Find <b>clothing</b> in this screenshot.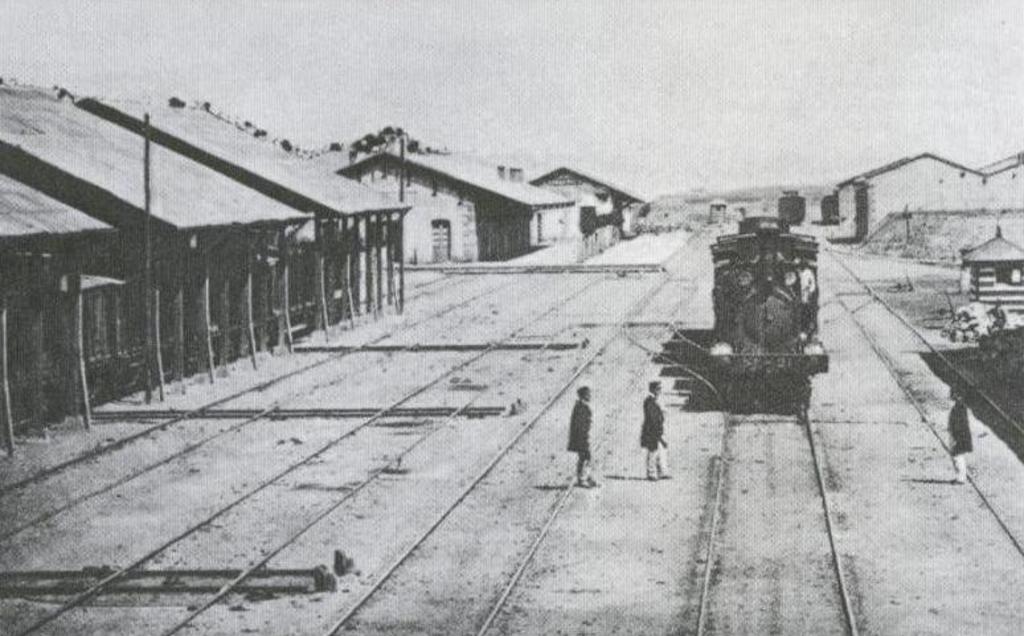
The bounding box for <b>clothing</b> is select_region(947, 301, 994, 333).
